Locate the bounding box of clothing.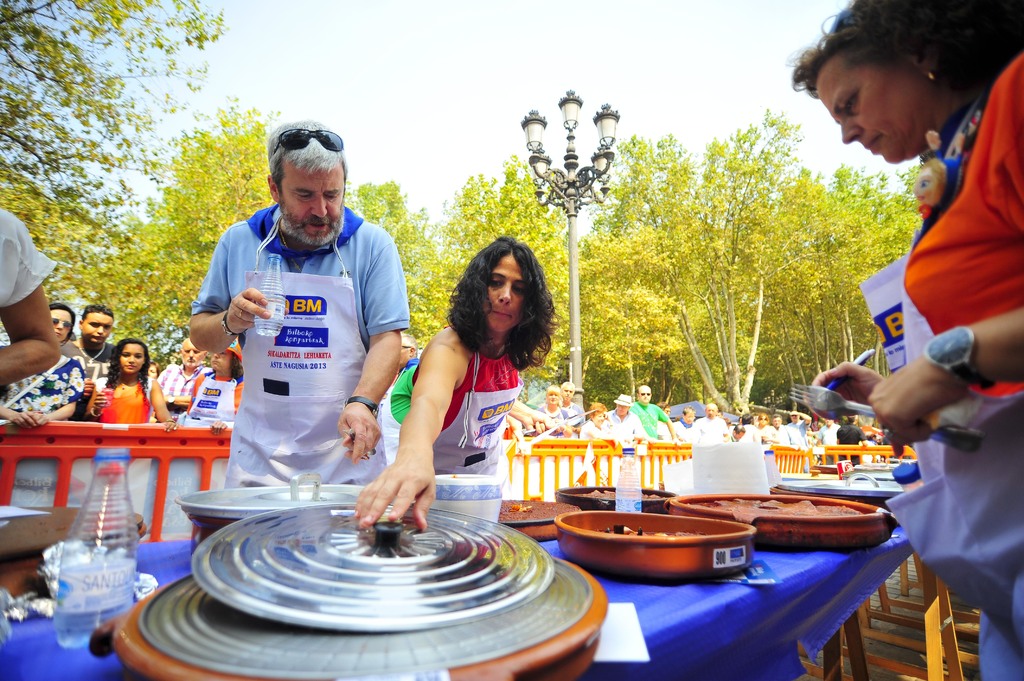
Bounding box: region(95, 370, 154, 429).
